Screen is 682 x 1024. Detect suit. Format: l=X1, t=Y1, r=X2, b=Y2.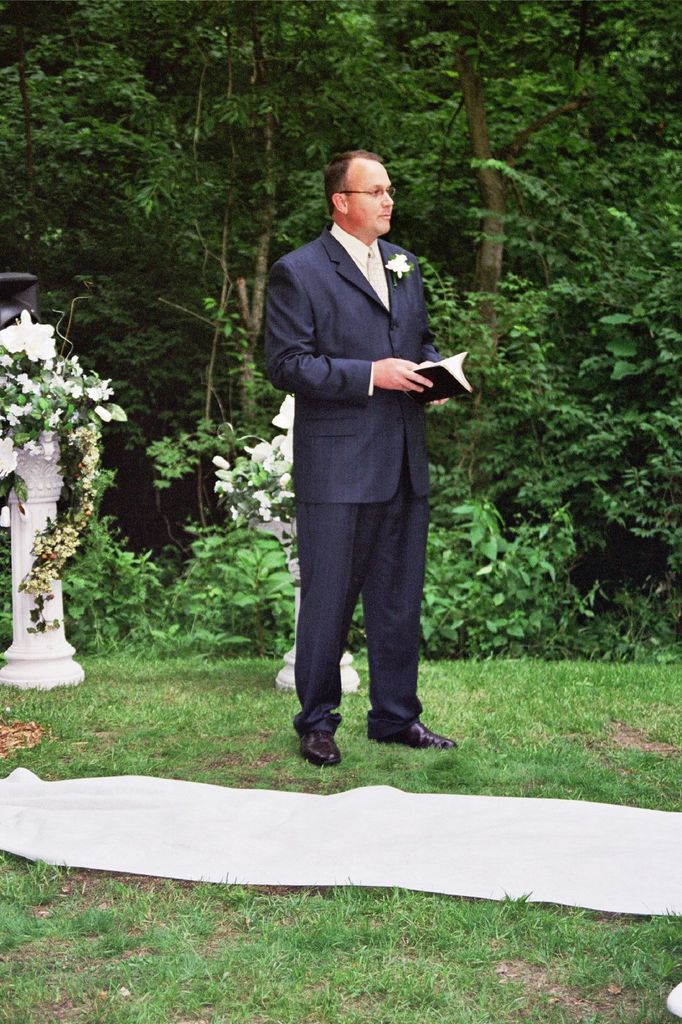
l=253, t=225, r=445, b=733.
